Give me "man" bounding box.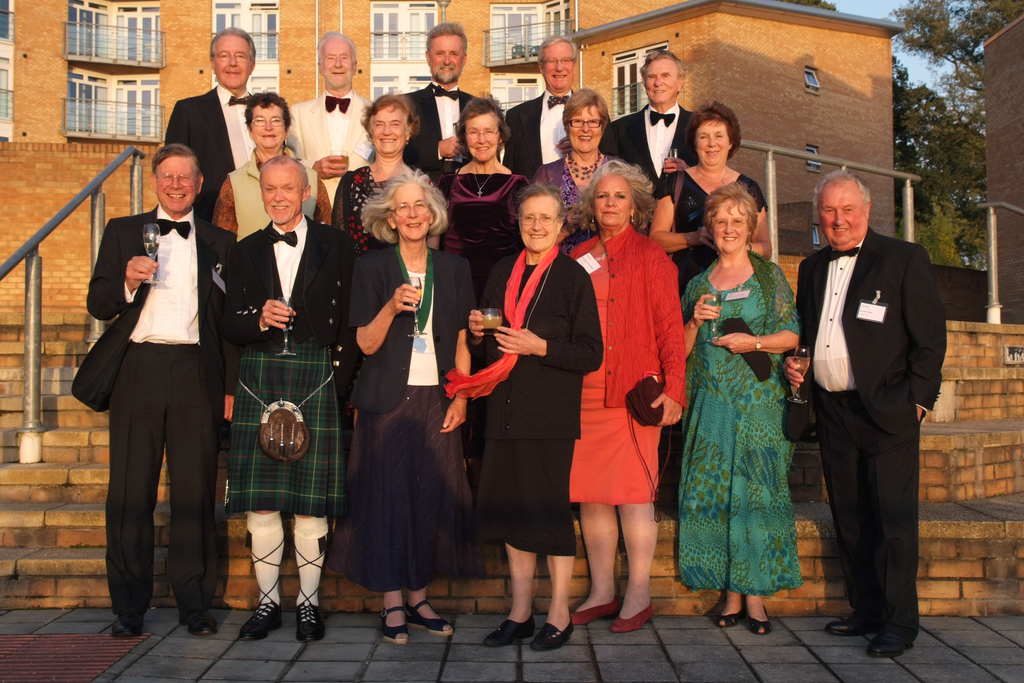
{"x1": 780, "y1": 169, "x2": 949, "y2": 657}.
